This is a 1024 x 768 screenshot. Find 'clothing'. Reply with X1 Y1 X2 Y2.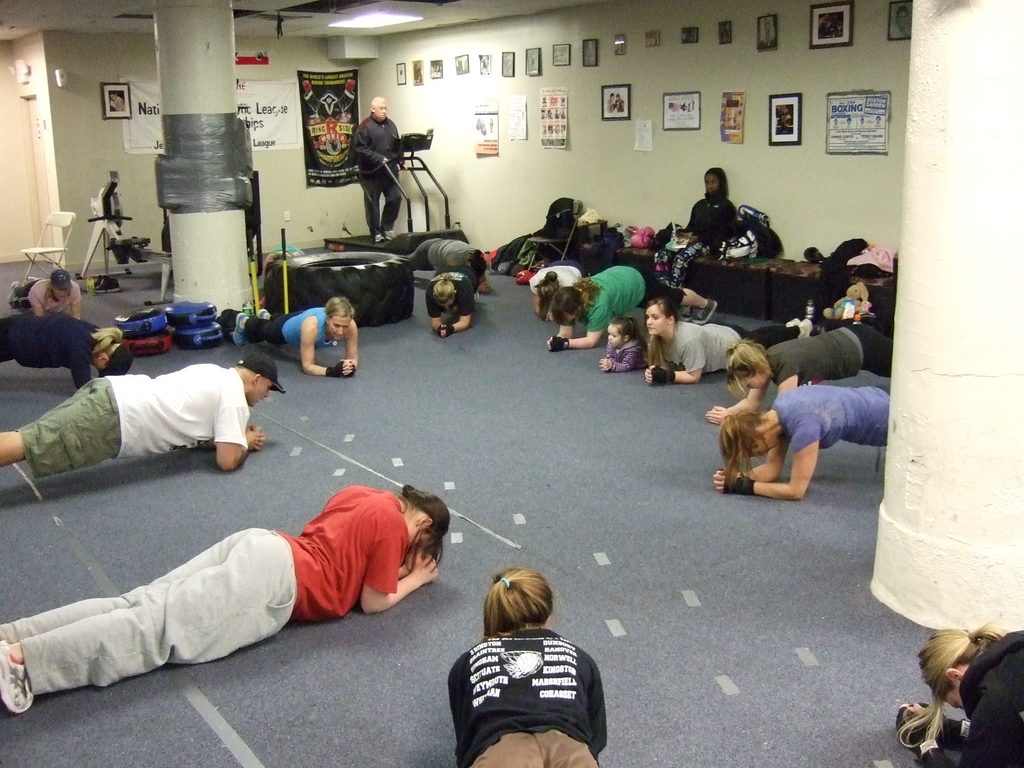
762 320 894 385.
